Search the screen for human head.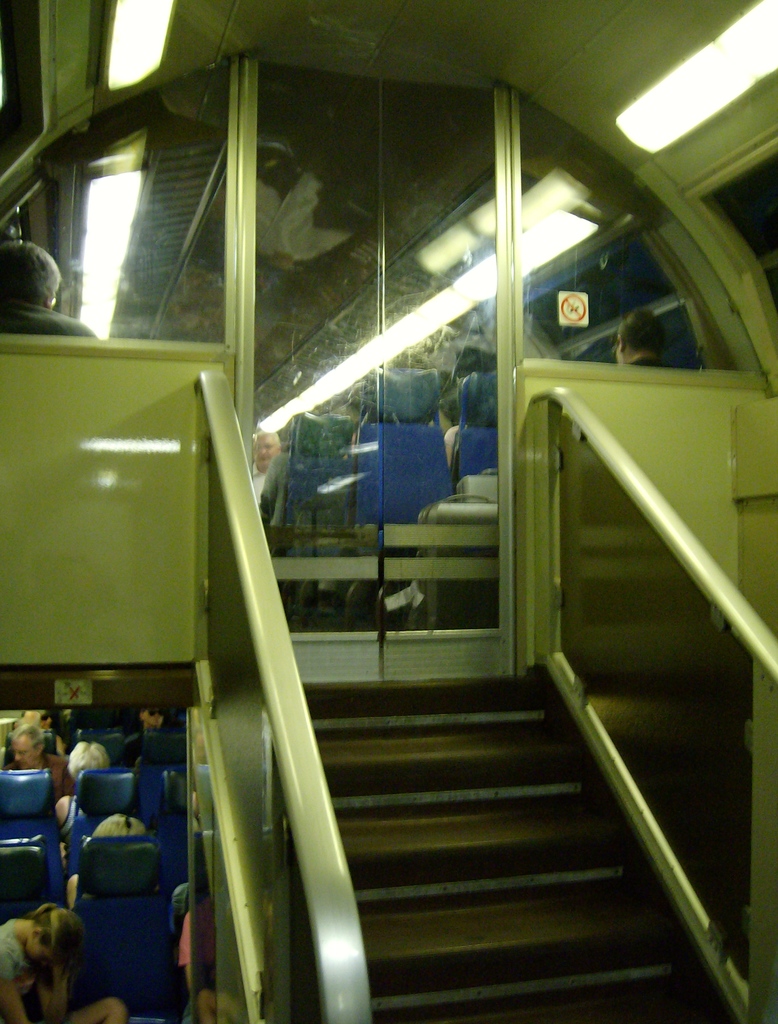
Found at select_region(19, 709, 41, 726).
